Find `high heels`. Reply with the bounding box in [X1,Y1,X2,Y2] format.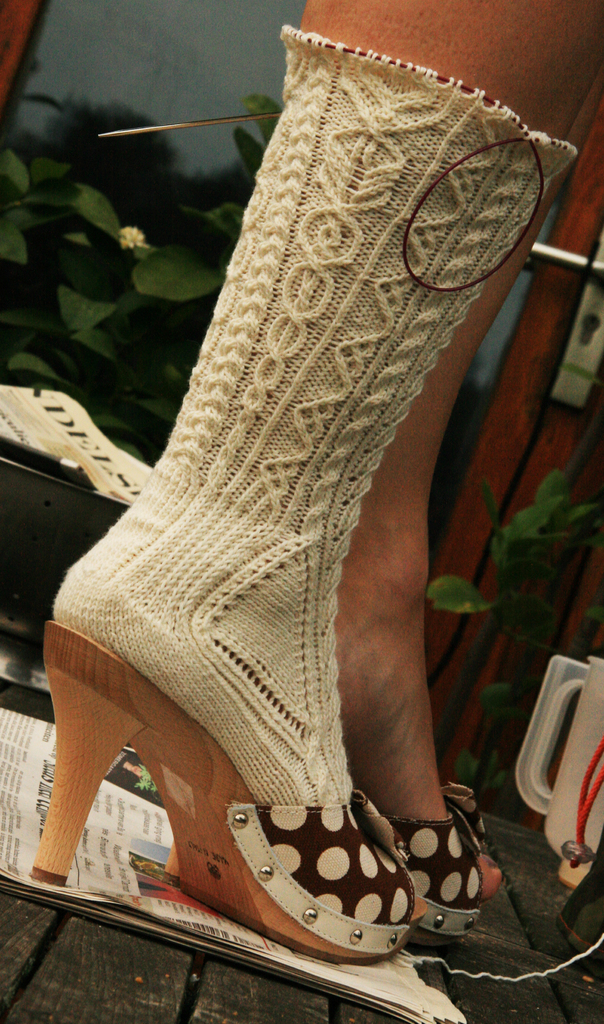
[30,29,582,972].
